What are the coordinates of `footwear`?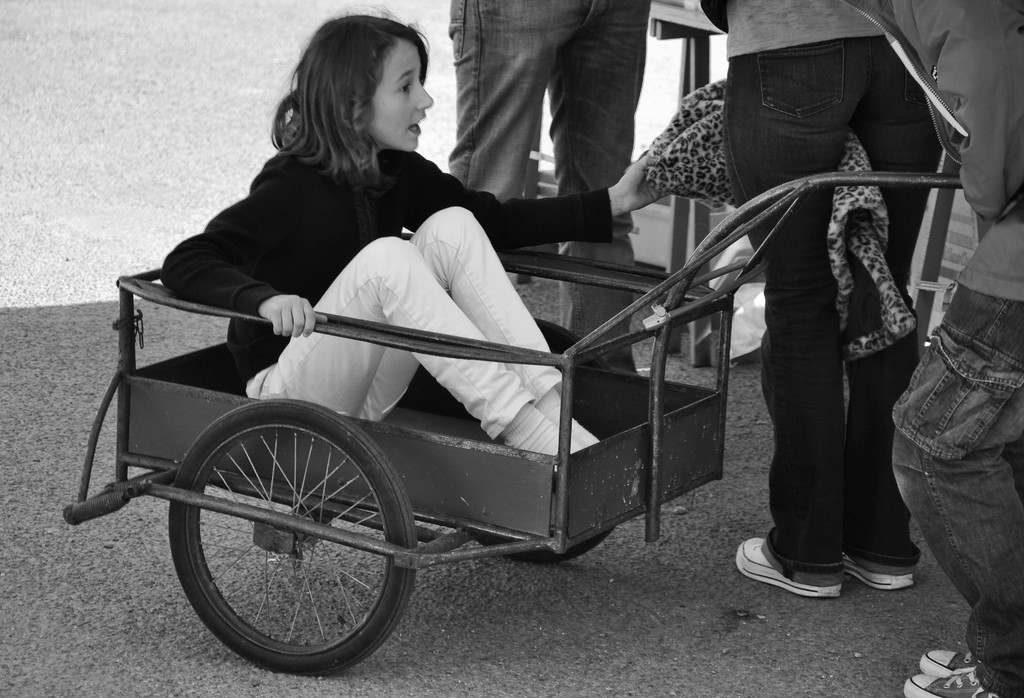
(904, 669, 1000, 697).
